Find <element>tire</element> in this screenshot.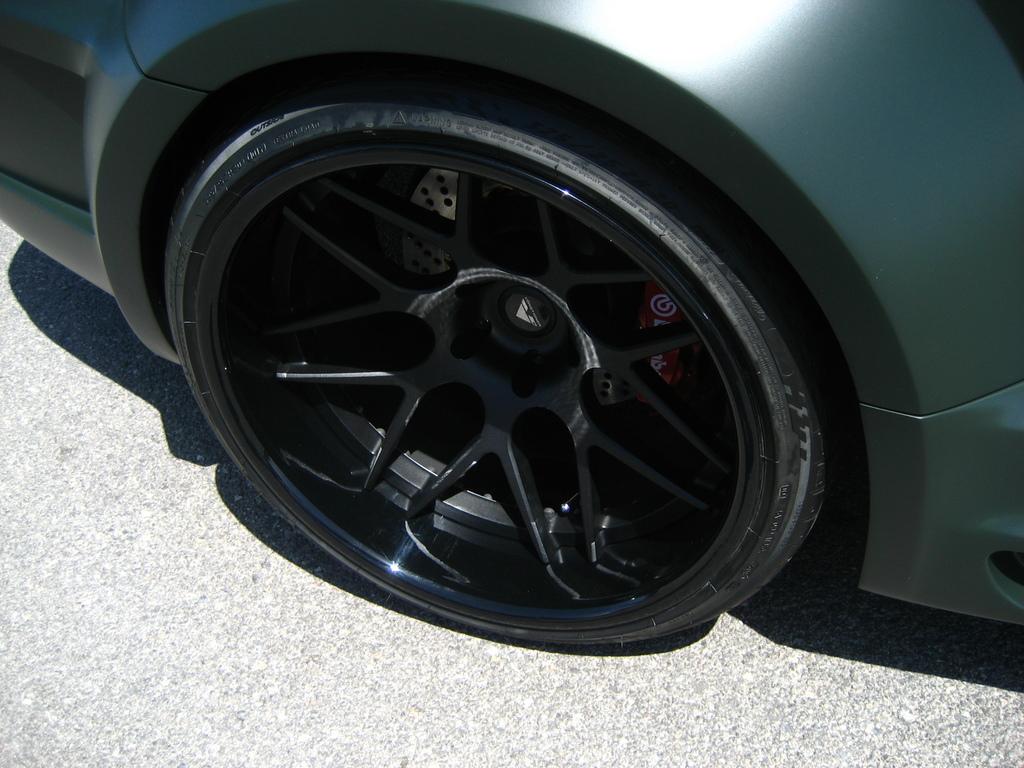
The bounding box for <element>tire</element> is x1=170, y1=95, x2=827, y2=650.
